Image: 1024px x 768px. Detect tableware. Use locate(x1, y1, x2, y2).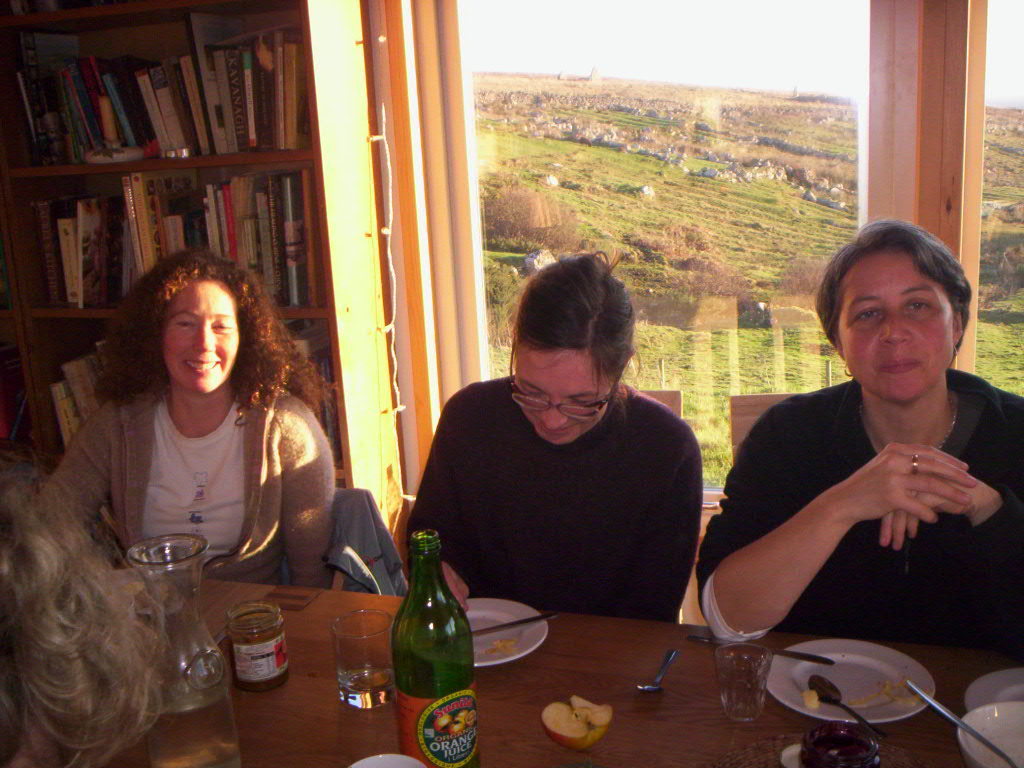
locate(409, 595, 548, 668).
